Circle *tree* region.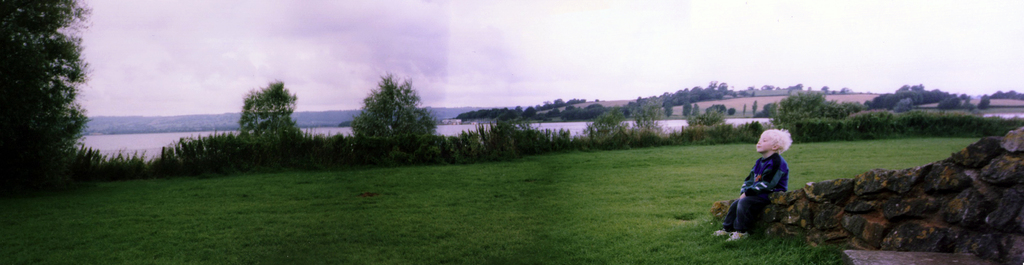
Region: region(351, 75, 440, 168).
